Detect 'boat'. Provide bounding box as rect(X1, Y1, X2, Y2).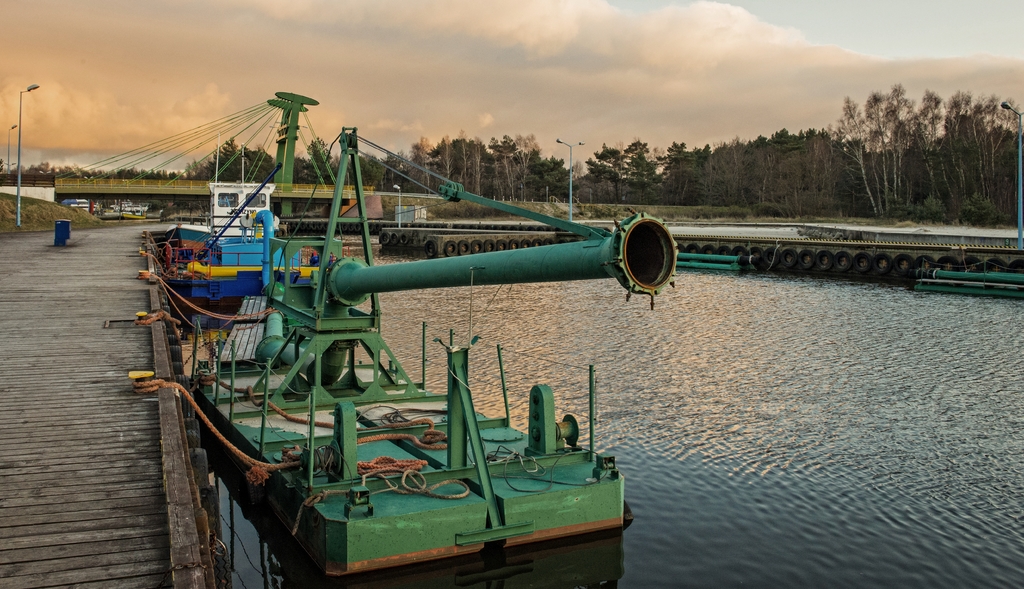
rect(127, 126, 678, 588).
